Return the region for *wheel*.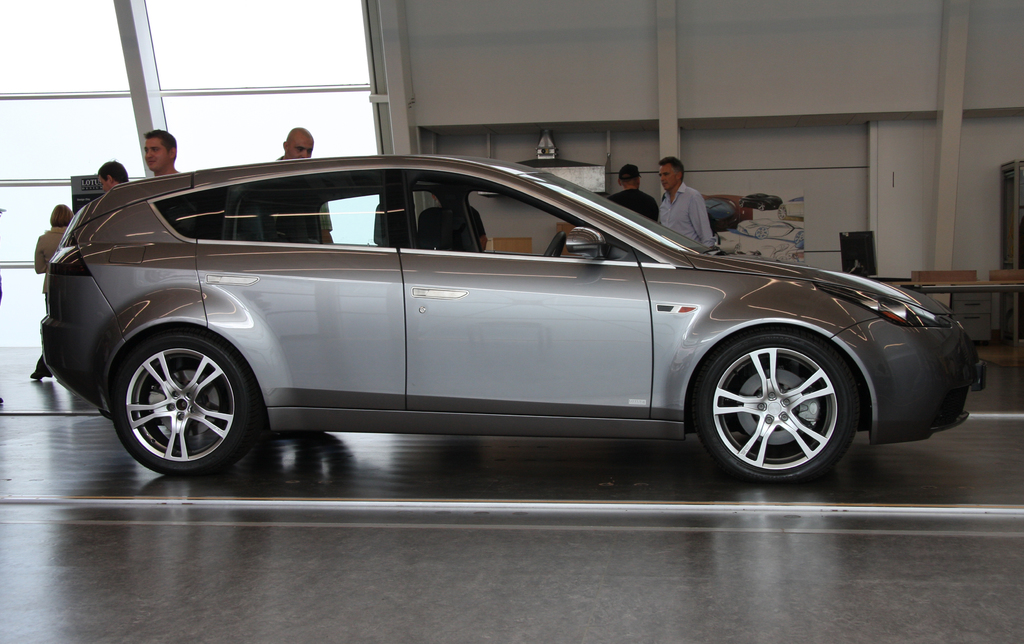
box(704, 335, 878, 483).
